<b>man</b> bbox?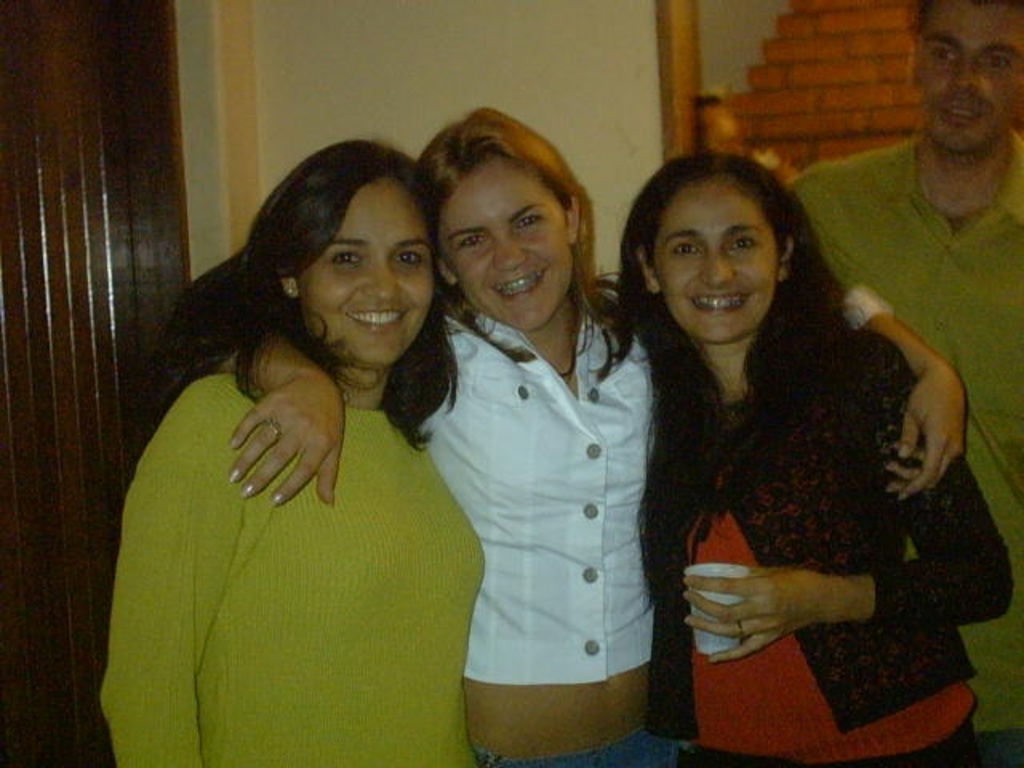
box=[122, 112, 526, 755]
